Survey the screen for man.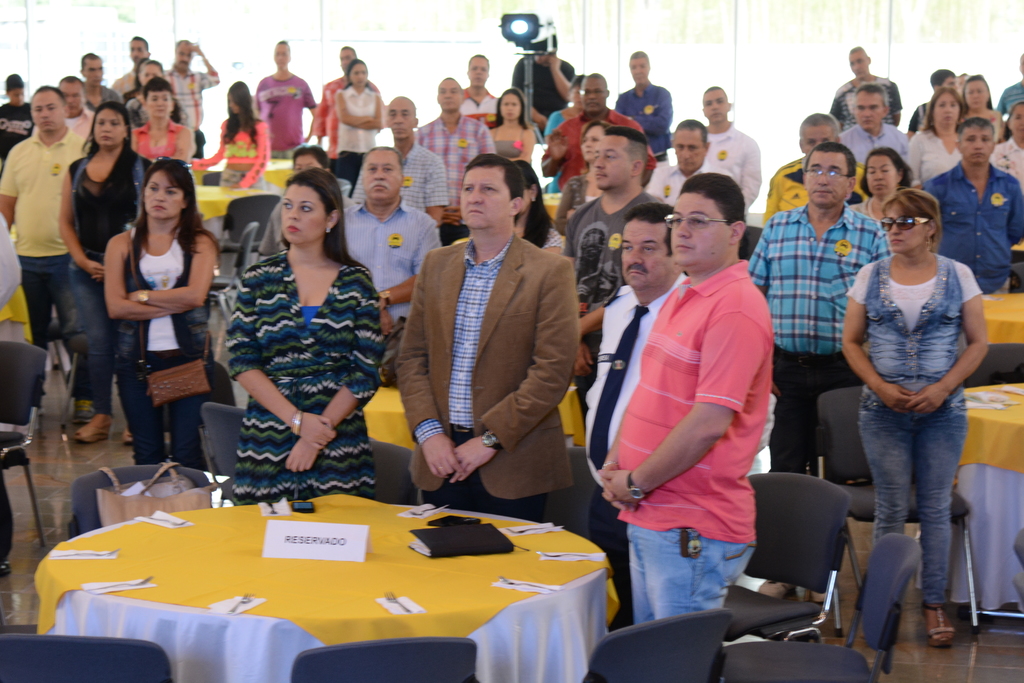
Survey found: <region>312, 50, 392, 156</region>.
